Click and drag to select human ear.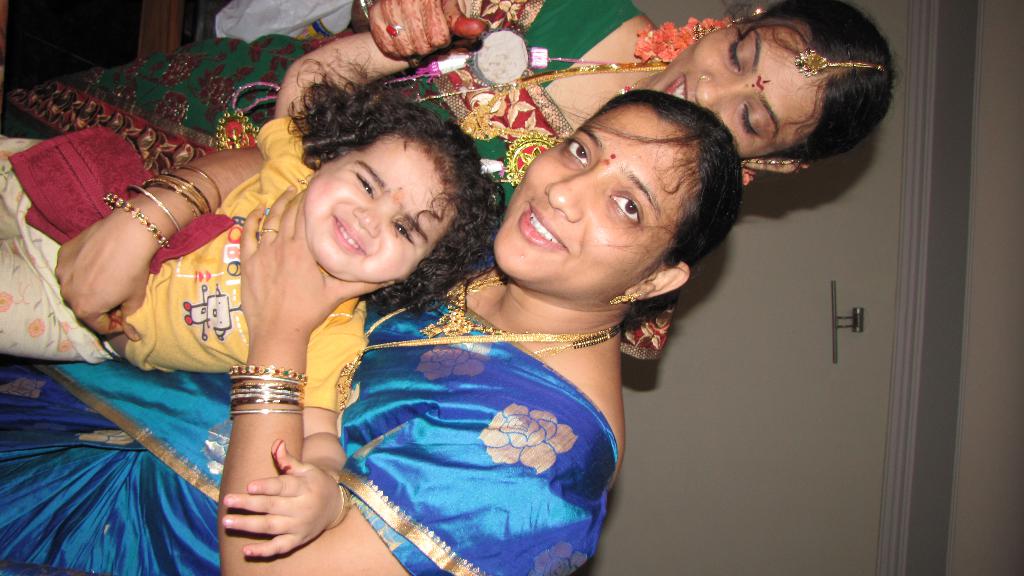
Selection: l=627, t=261, r=689, b=300.
